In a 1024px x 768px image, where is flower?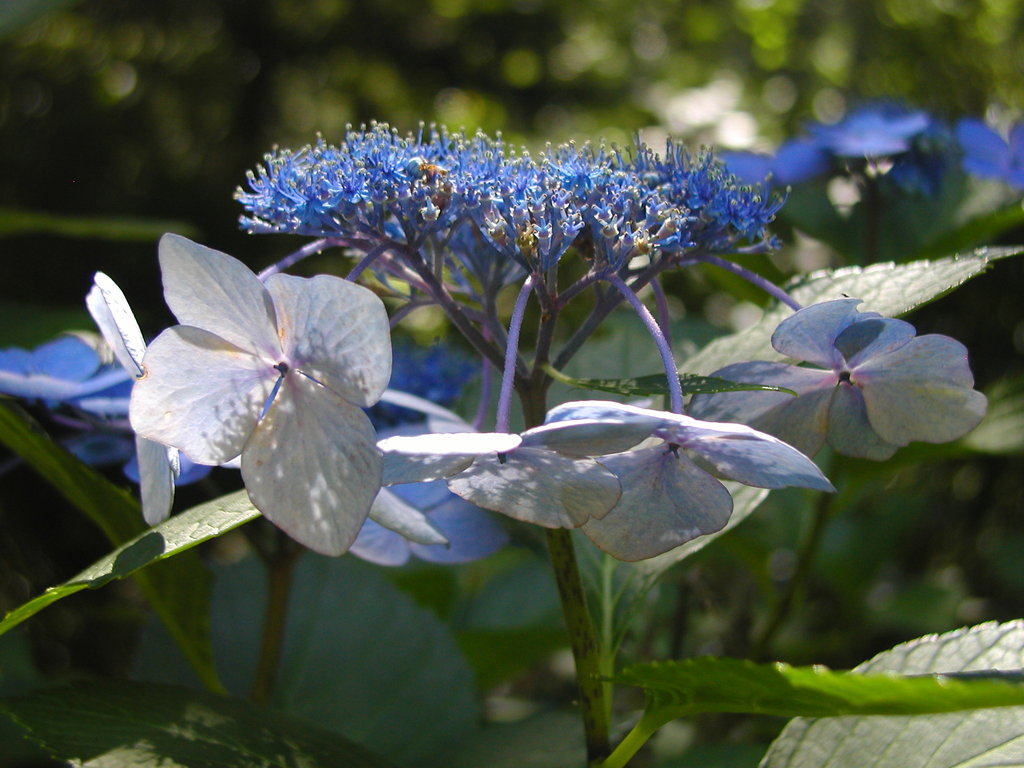
[left=350, top=412, right=526, bottom=576].
